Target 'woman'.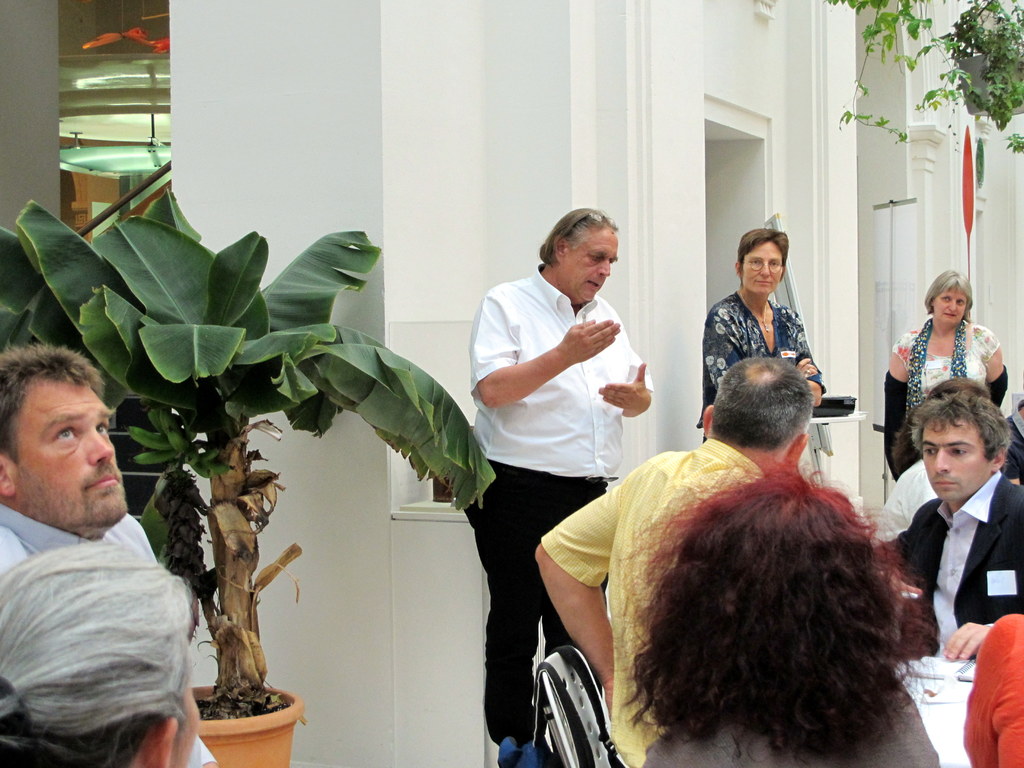
Target region: bbox(616, 460, 941, 767).
